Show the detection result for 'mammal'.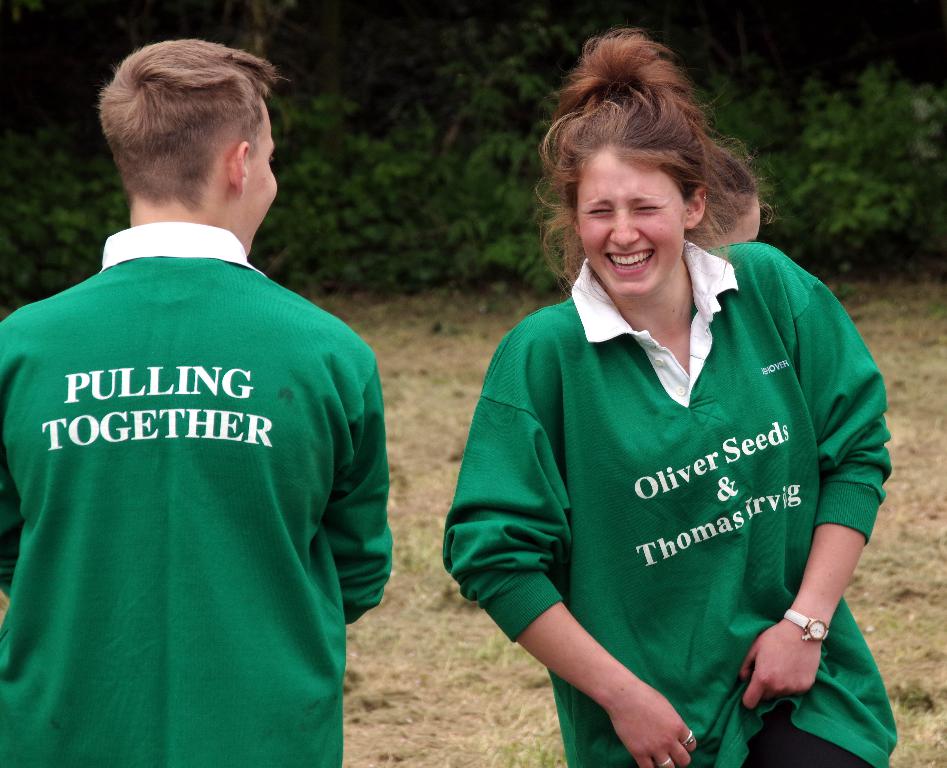
(x1=452, y1=55, x2=918, y2=767).
